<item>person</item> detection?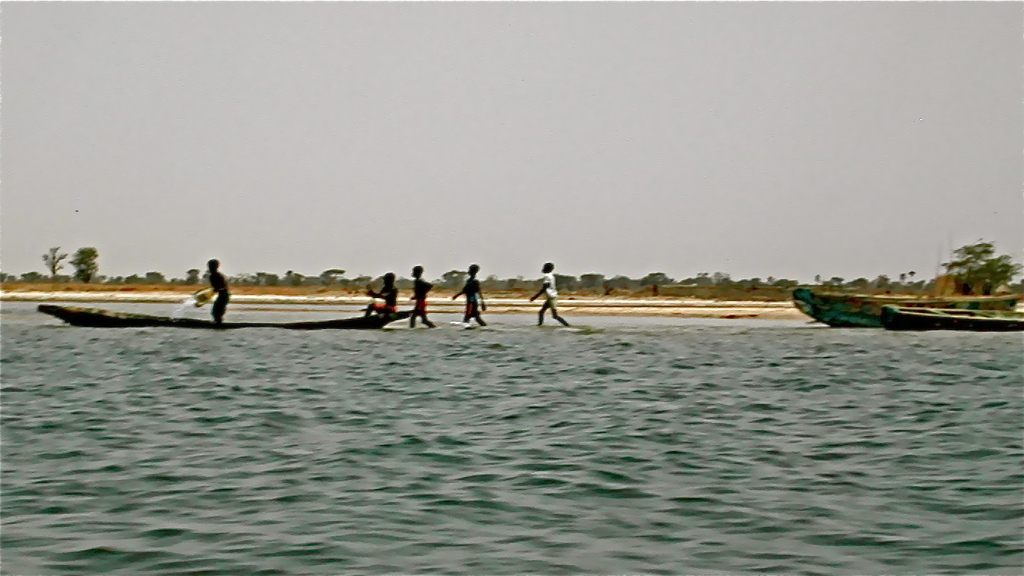
box(405, 262, 439, 328)
